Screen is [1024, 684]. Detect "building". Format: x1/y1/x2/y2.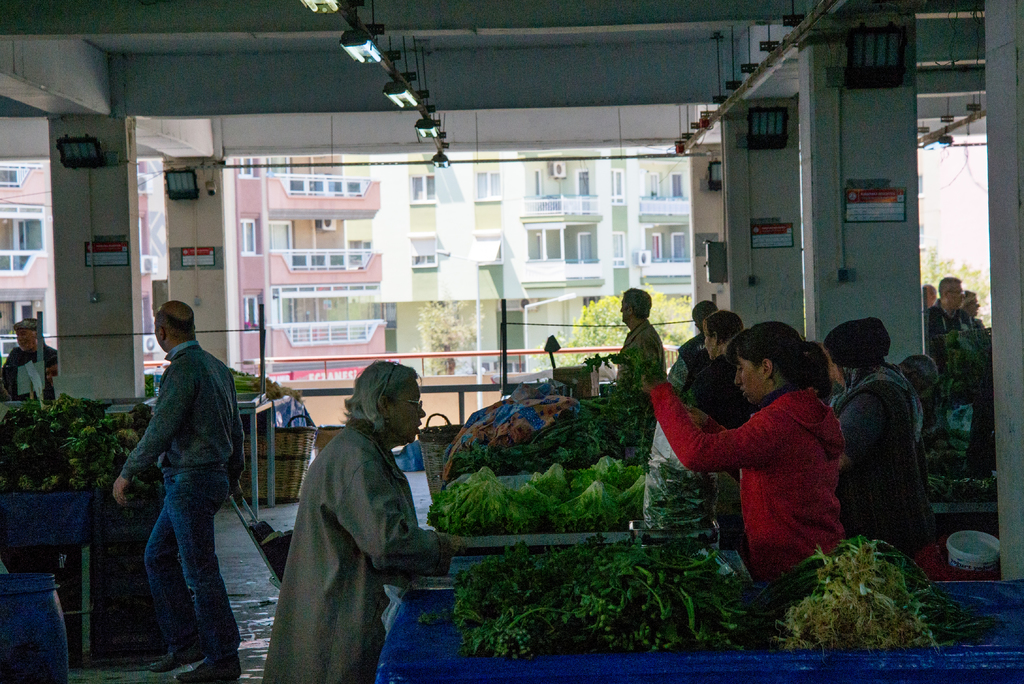
0/2/1023/683.
